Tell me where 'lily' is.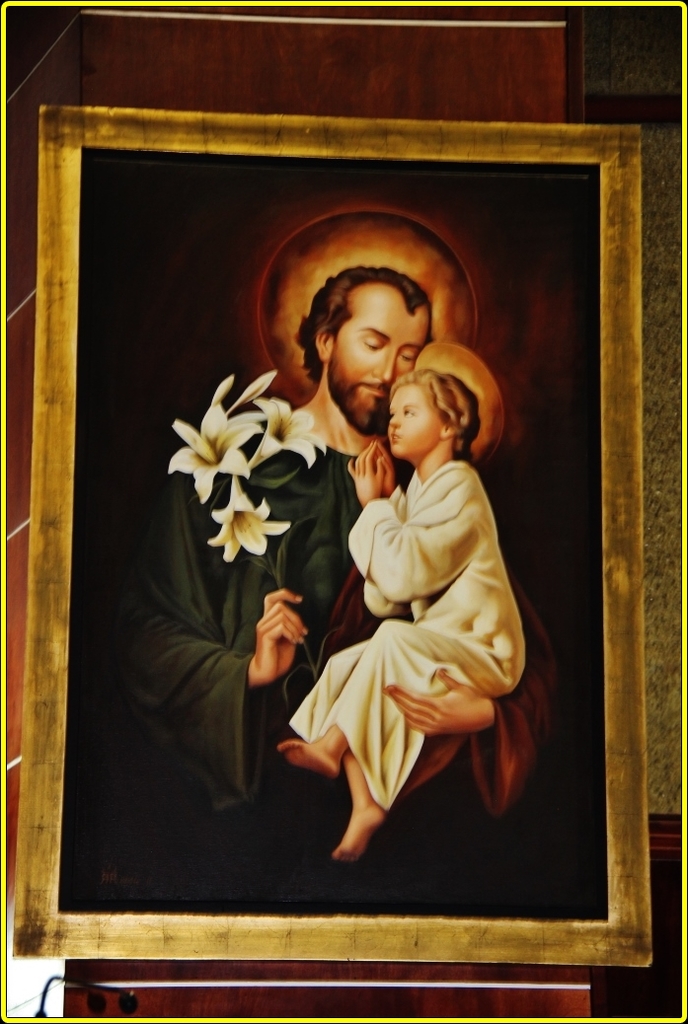
'lily' is at crop(248, 399, 338, 470).
